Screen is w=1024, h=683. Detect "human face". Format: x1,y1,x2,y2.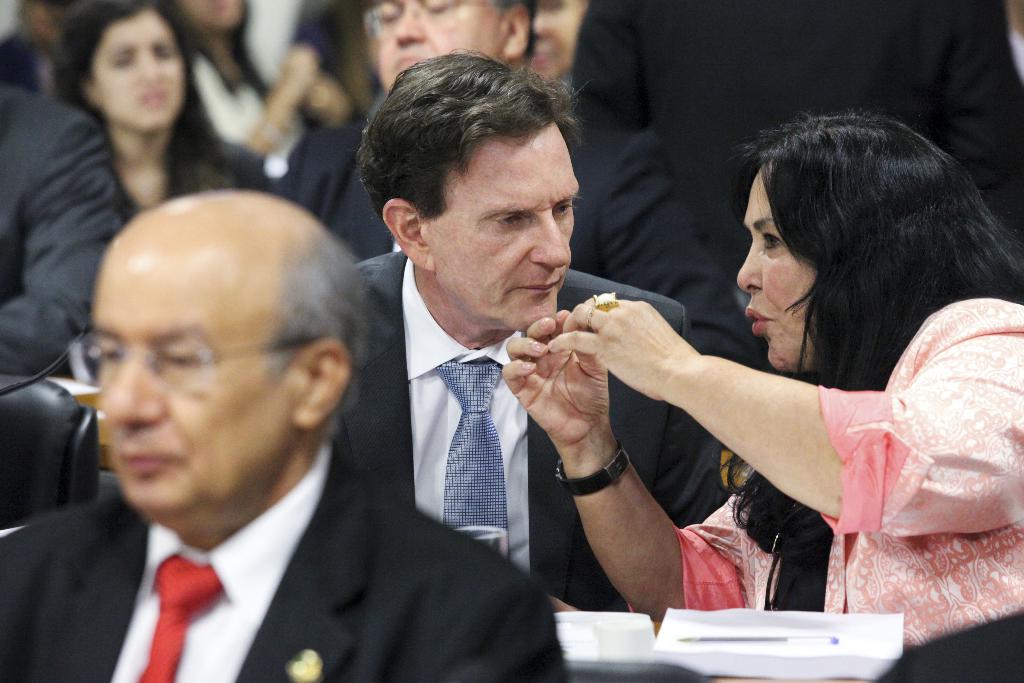
739,164,829,370.
